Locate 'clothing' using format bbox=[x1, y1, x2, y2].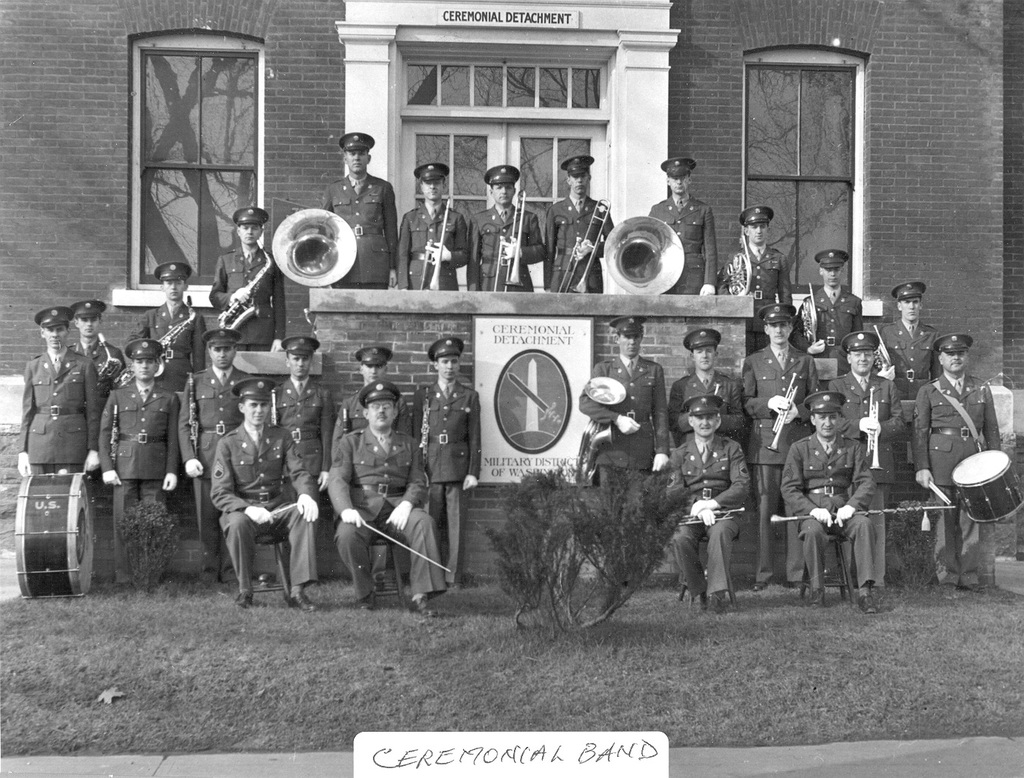
bbox=[208, 245, 284, 350].
